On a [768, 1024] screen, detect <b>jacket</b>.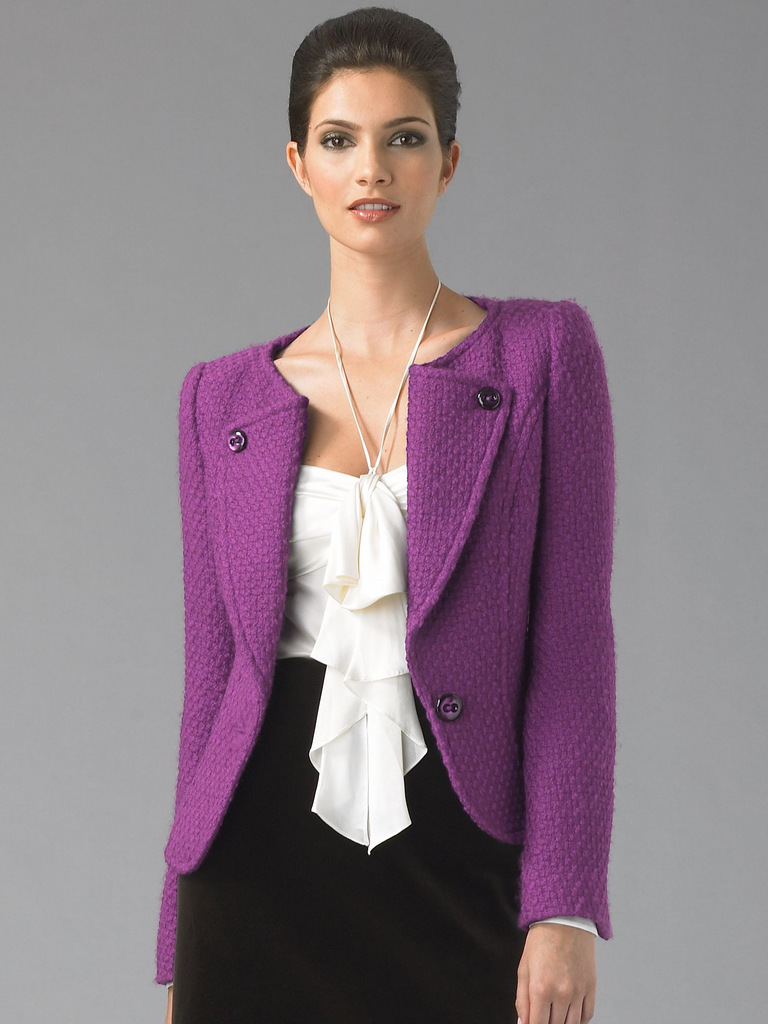
pyautogui.locateOnScreen(174, 267, 599, 944).
